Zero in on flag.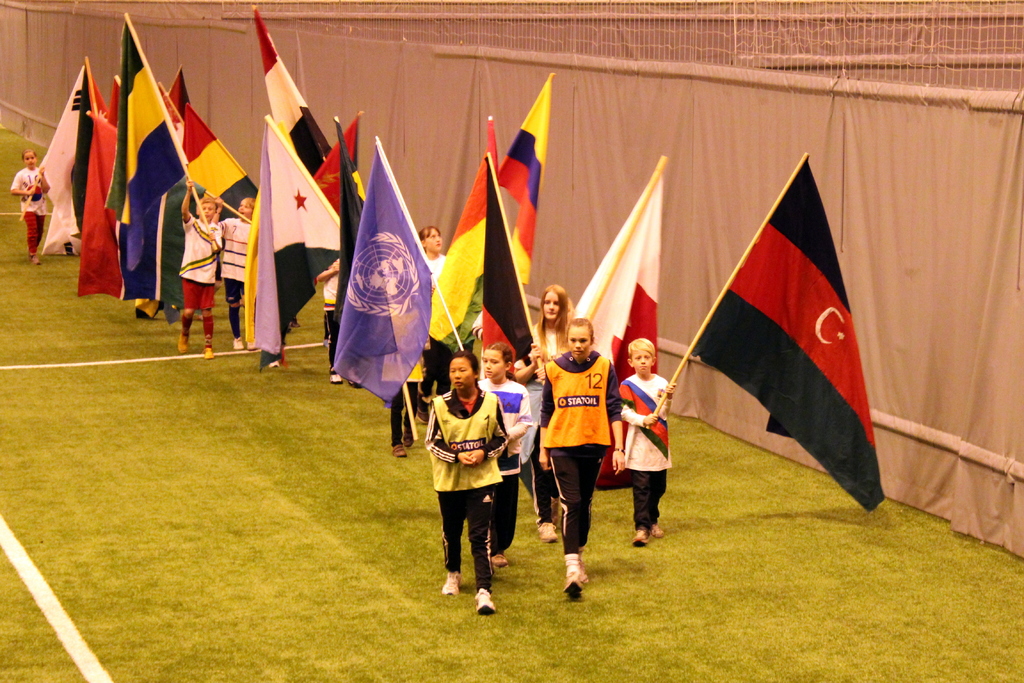
Zeroed in: <region>423, 152, 484, 357</region>.
